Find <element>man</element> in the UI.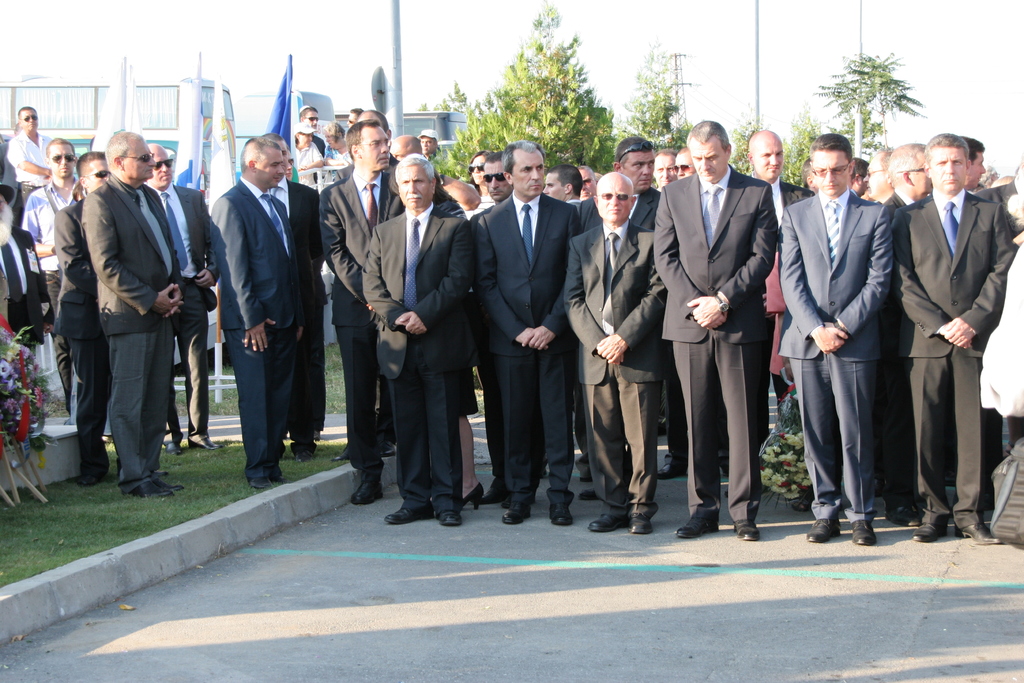
UI element at pyautogui.locateOnScreen(477, 151, 513, 213).
